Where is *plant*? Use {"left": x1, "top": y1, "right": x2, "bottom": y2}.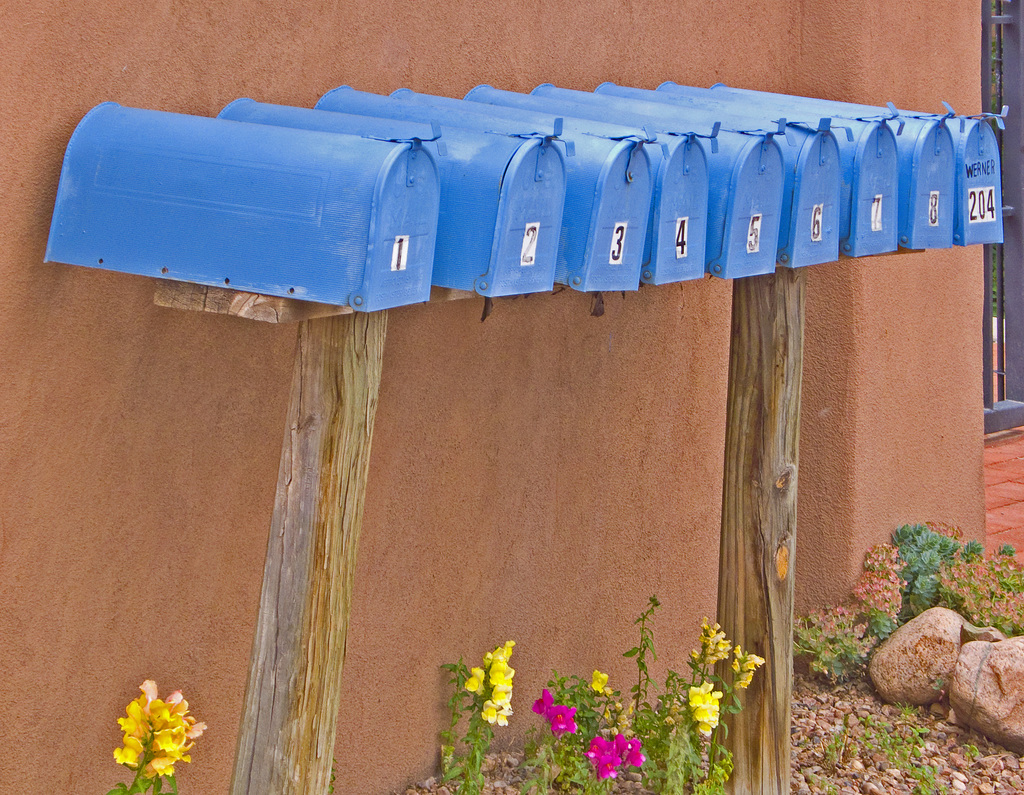
{"left": 106, "top": 676, "right": 209, "bottom": 794}.
